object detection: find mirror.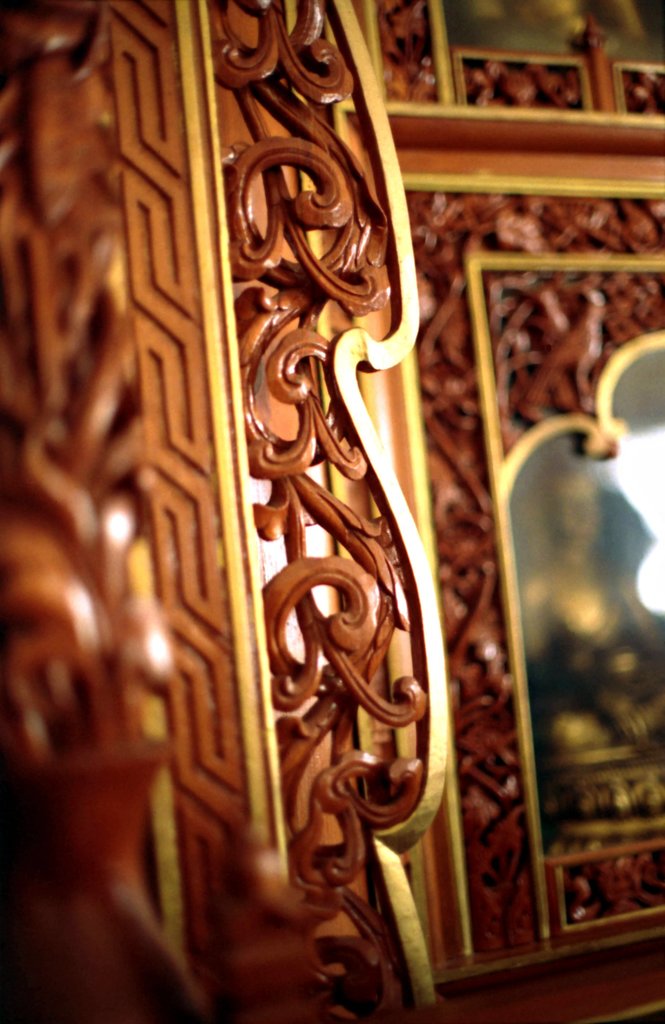
select_region(499, 341, 664, 856).
